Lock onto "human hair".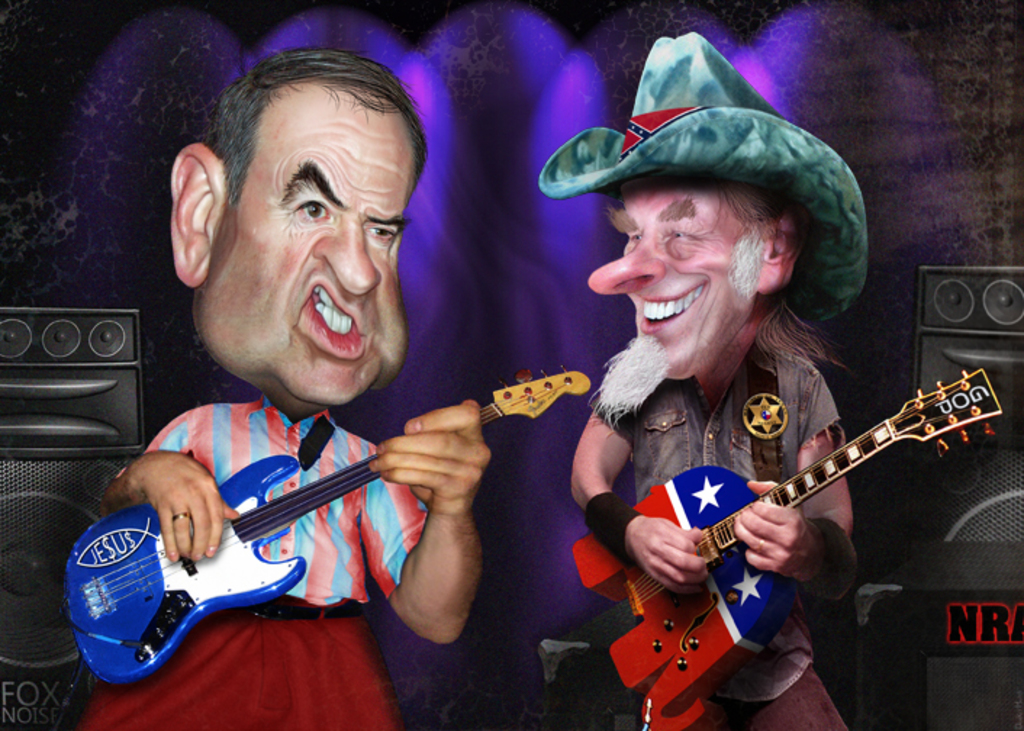
Locked: (602,178,795,306).
